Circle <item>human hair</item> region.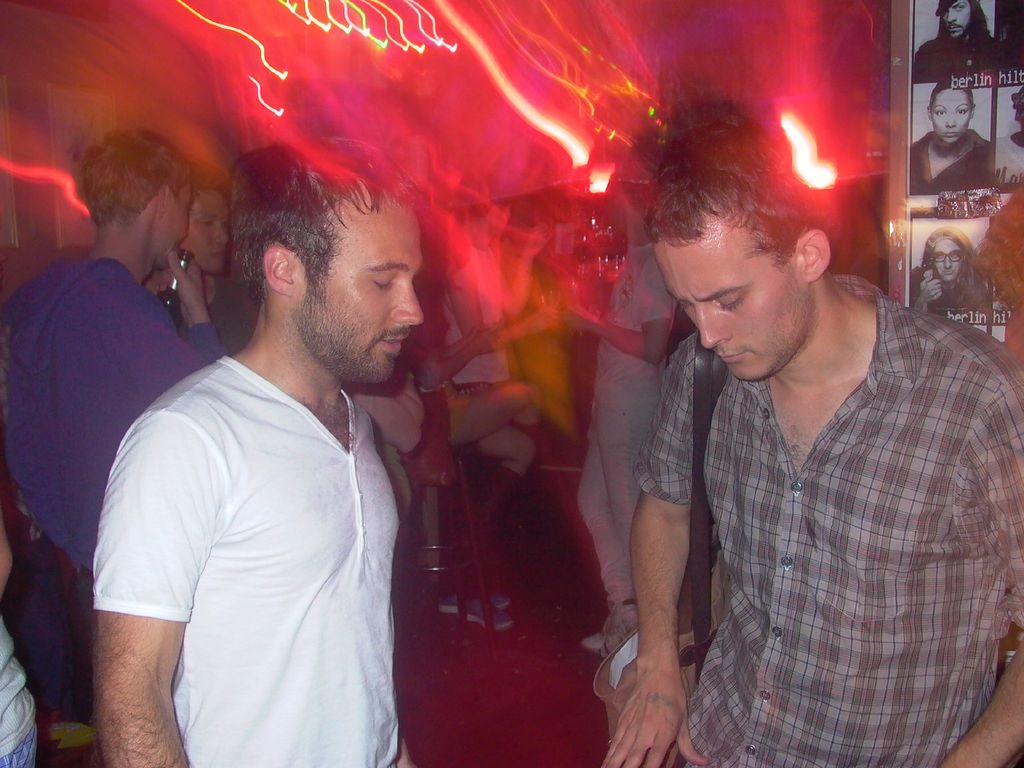
Region: rect(913, 227, 988, 307).
